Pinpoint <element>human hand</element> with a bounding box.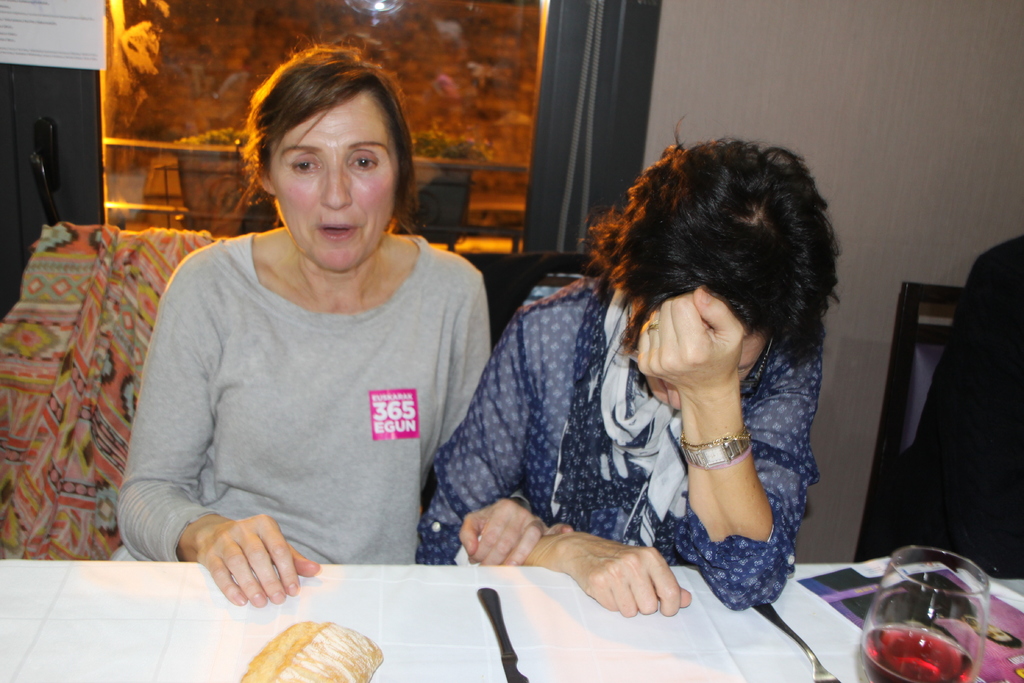
BBox(191, 511, 321, 607).
